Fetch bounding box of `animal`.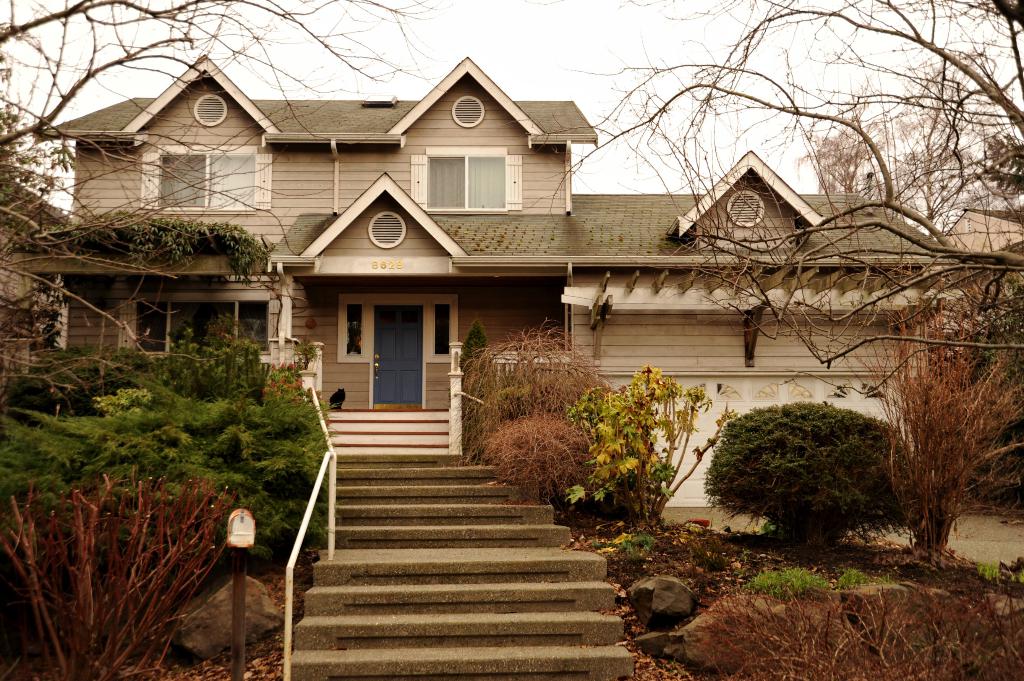
Bbox: (328,385,345,412).
